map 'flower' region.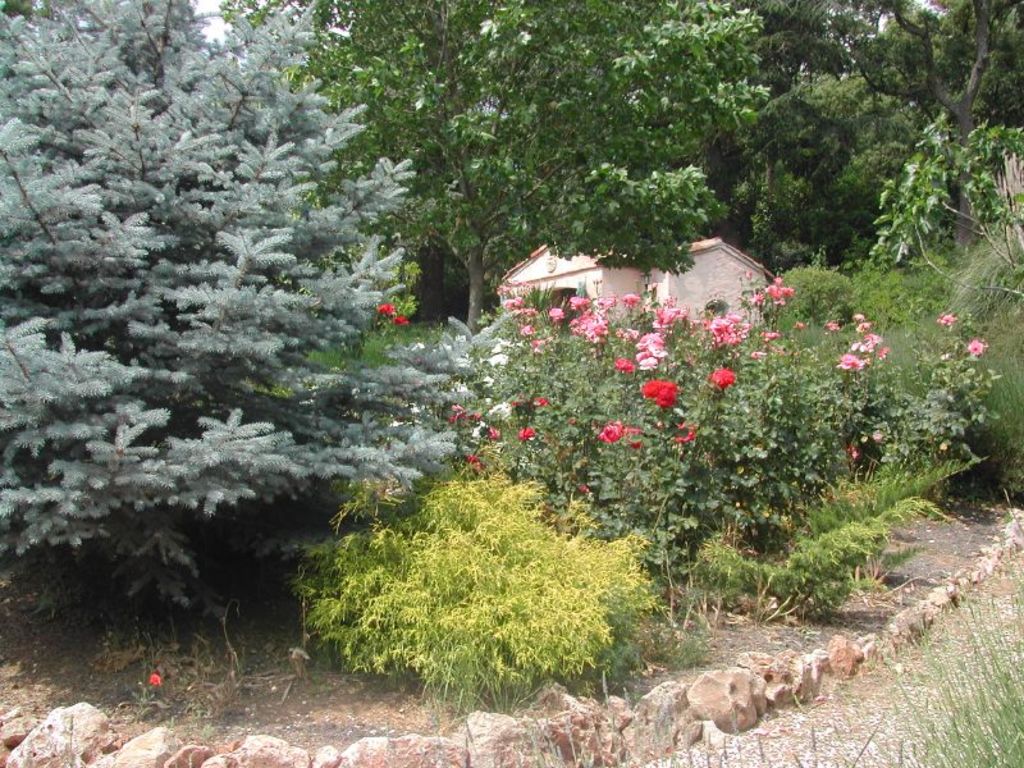
Mapped to region(968, 332, 991, 356).
